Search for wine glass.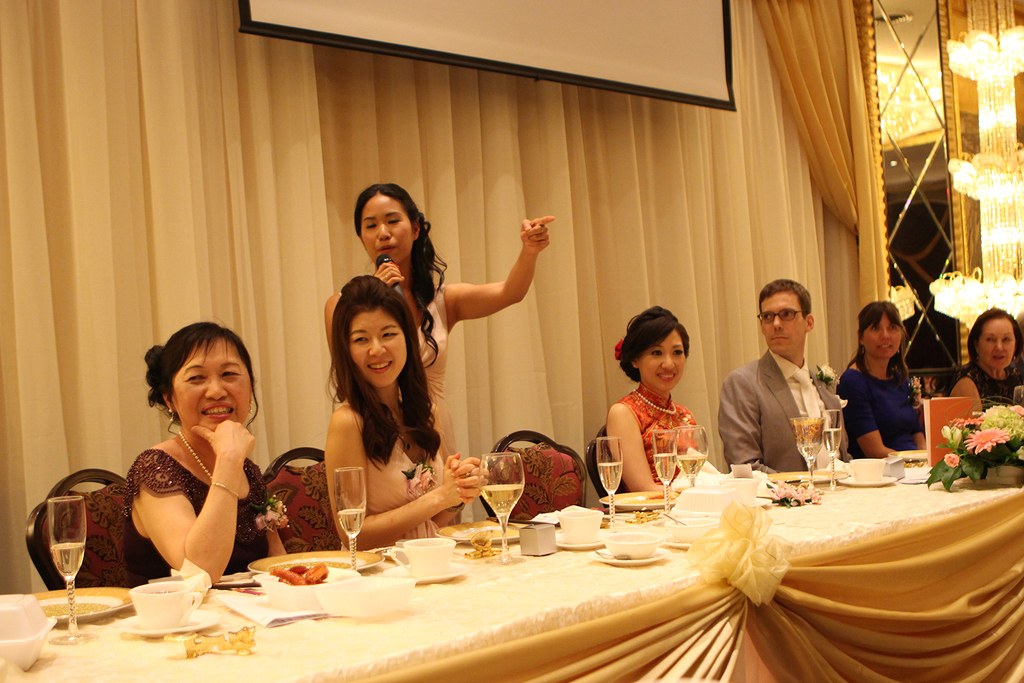
Found at [47,495,84,642].
